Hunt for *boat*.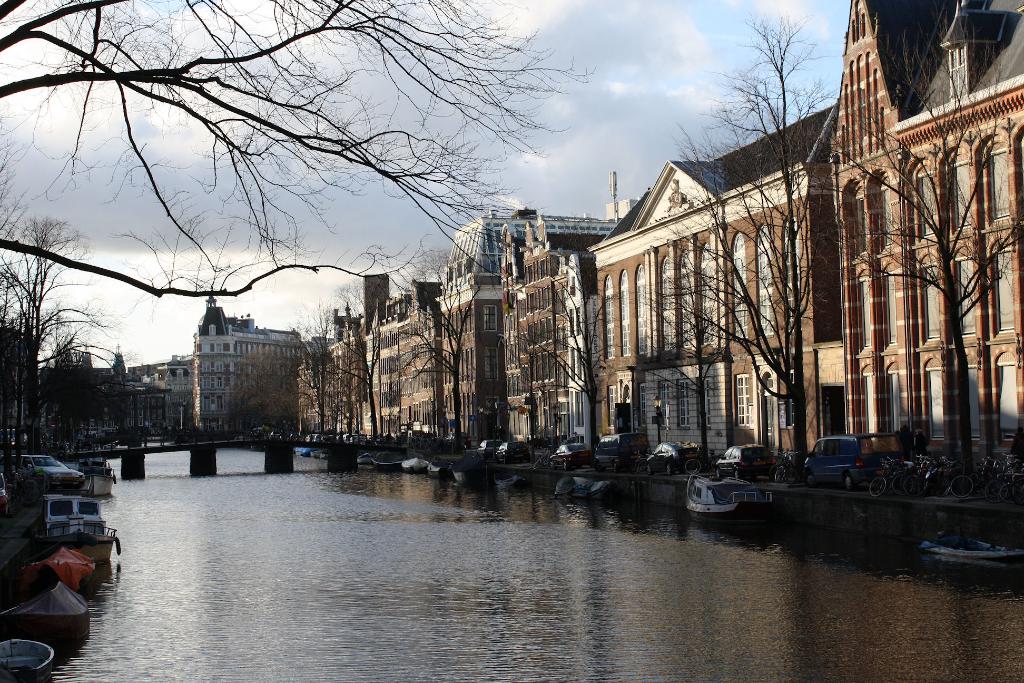
Hunted down at box=[31, 498, 122, 567].
